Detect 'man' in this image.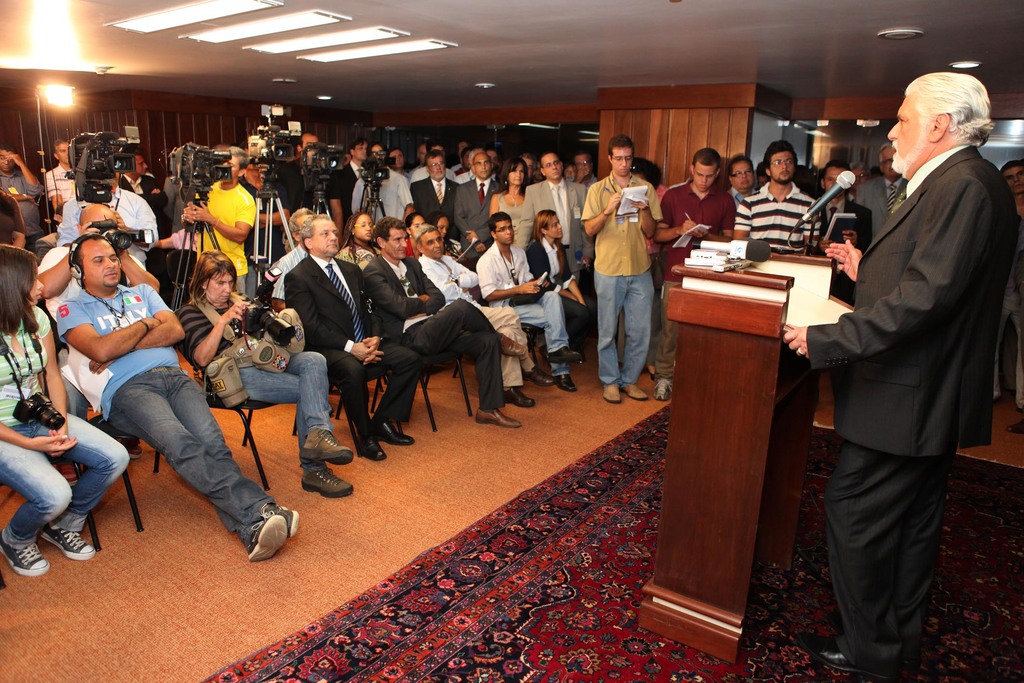
Detection: region(652, 144, 728, 401).
